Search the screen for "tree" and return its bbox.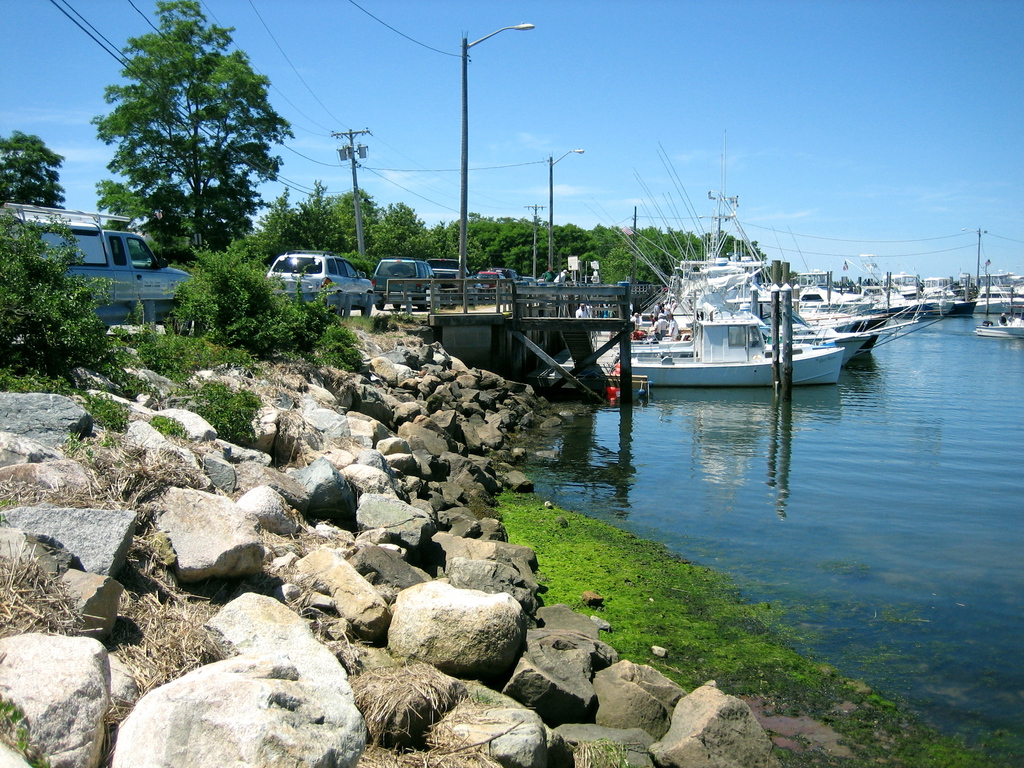
Found: region(92, 0, 293, 269).
